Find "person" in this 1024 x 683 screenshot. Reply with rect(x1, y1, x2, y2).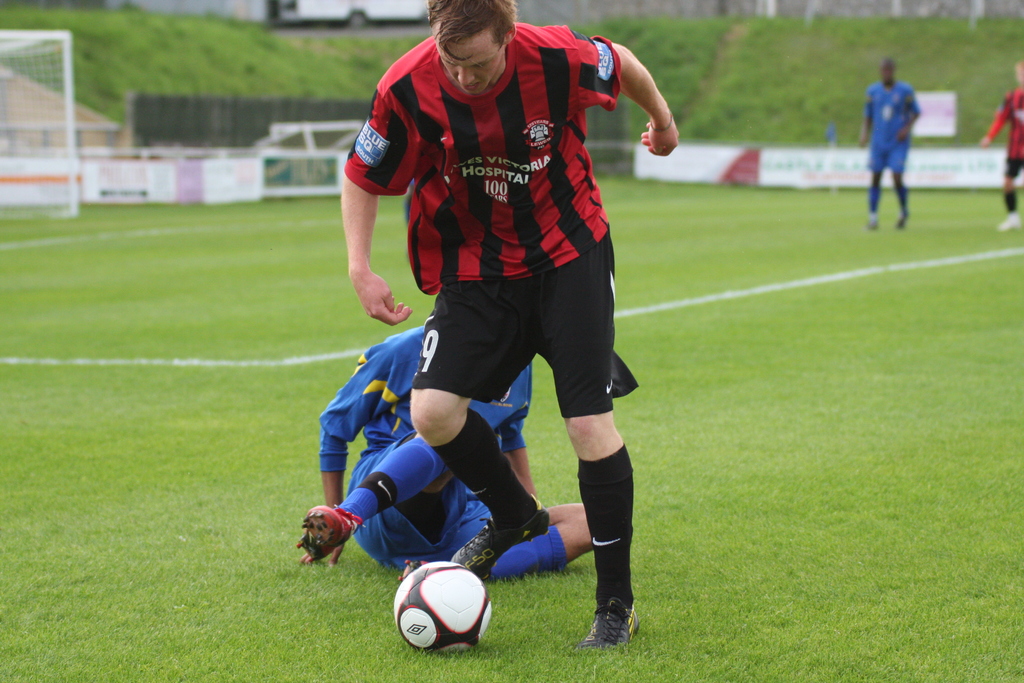
rect(294, 315, 593, 580).
